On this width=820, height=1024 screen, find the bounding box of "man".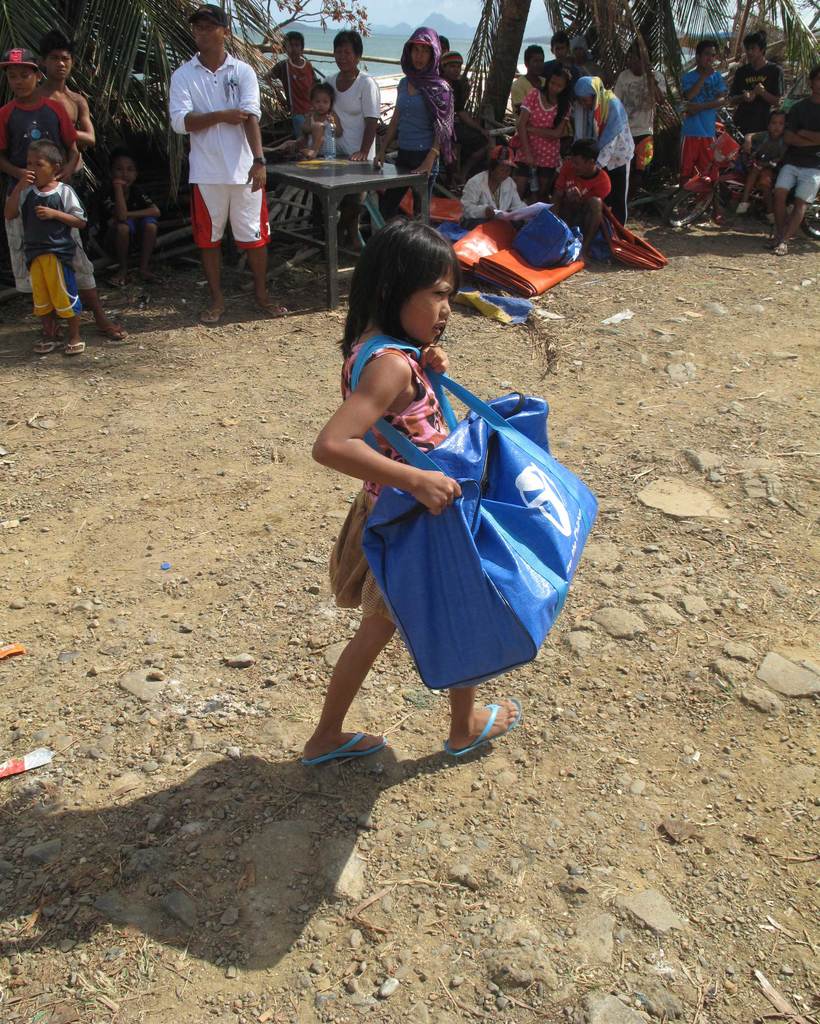
Bounding box: left=722, top=35, right=778, bottom=166.
